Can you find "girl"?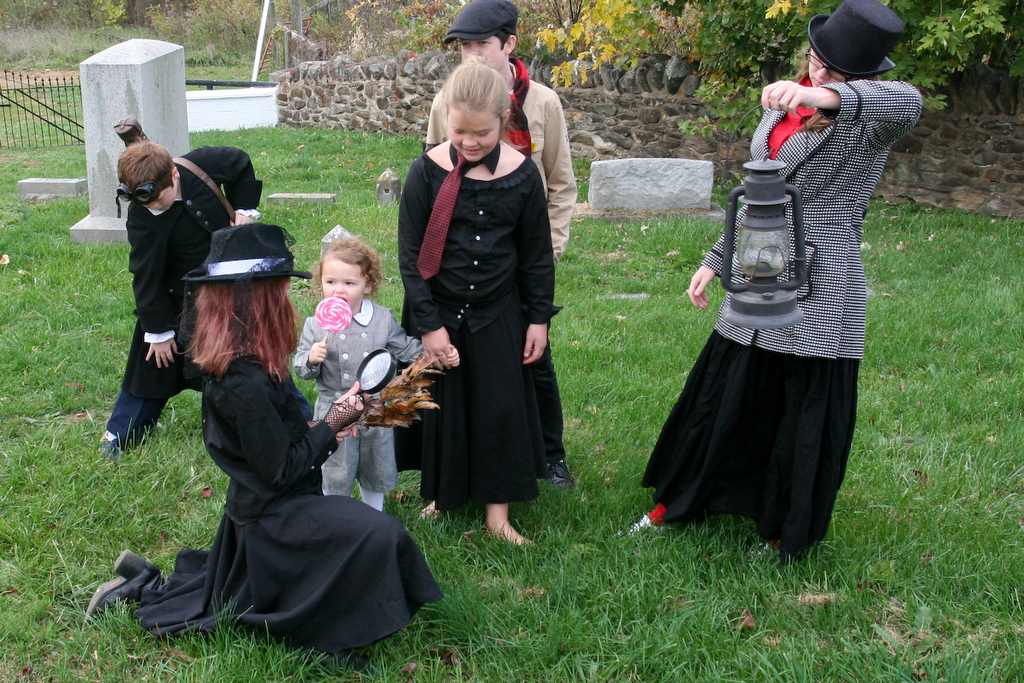
Yes, bounding box: (393,51,562,547).
